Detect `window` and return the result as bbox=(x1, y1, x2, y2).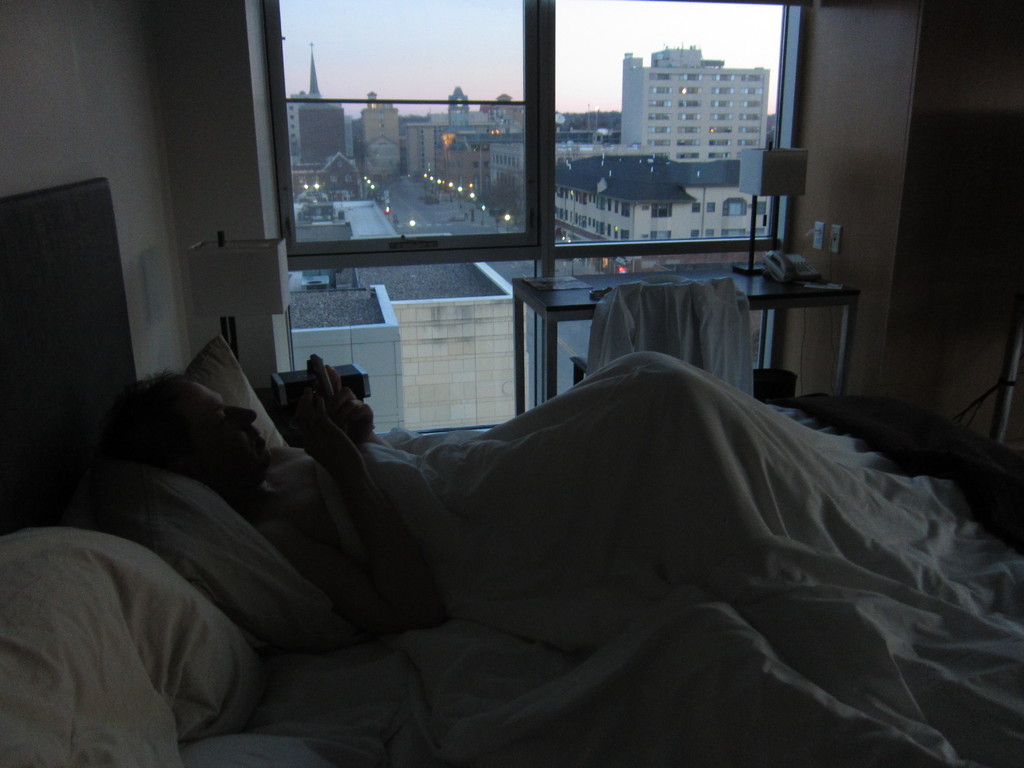
bbox=(650, 71, 669, 77).
